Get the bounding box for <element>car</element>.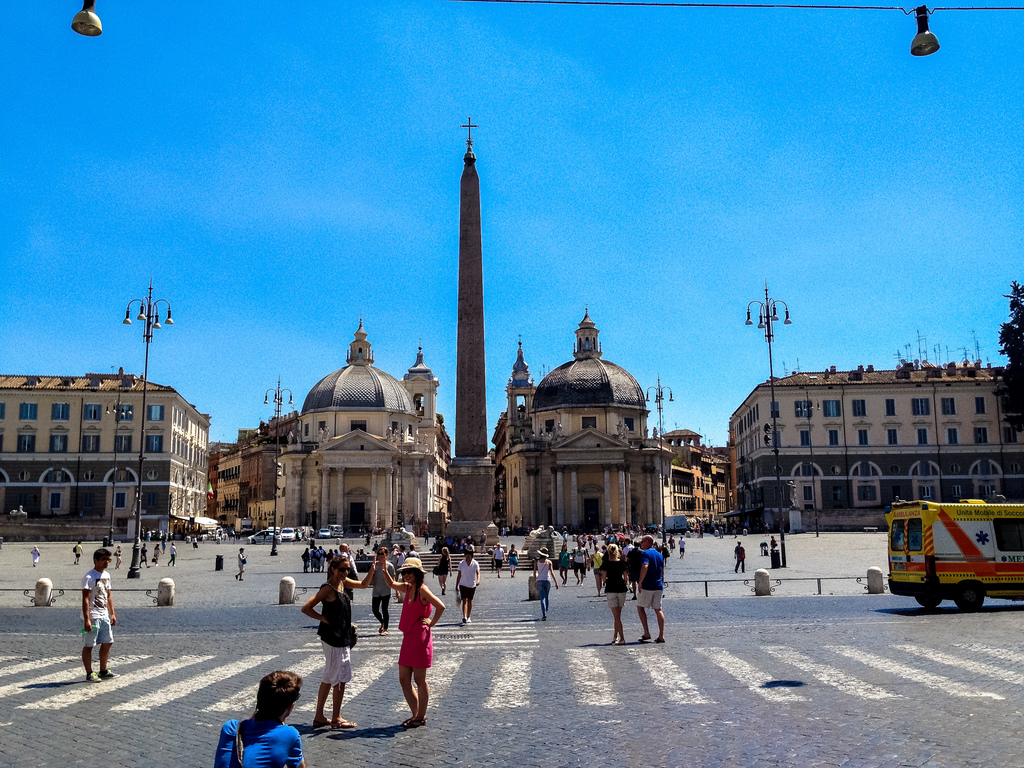
bbox=(282, 528, 296, 540).
